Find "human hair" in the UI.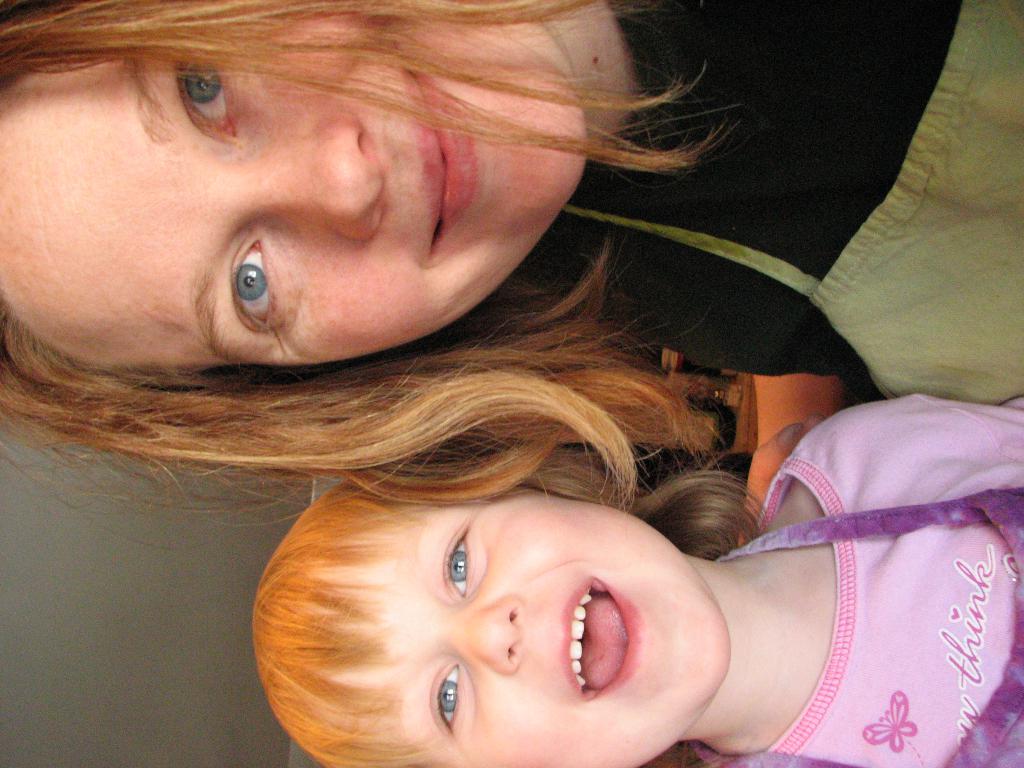
UI element at bbox=(1, 0, 783, 549).
